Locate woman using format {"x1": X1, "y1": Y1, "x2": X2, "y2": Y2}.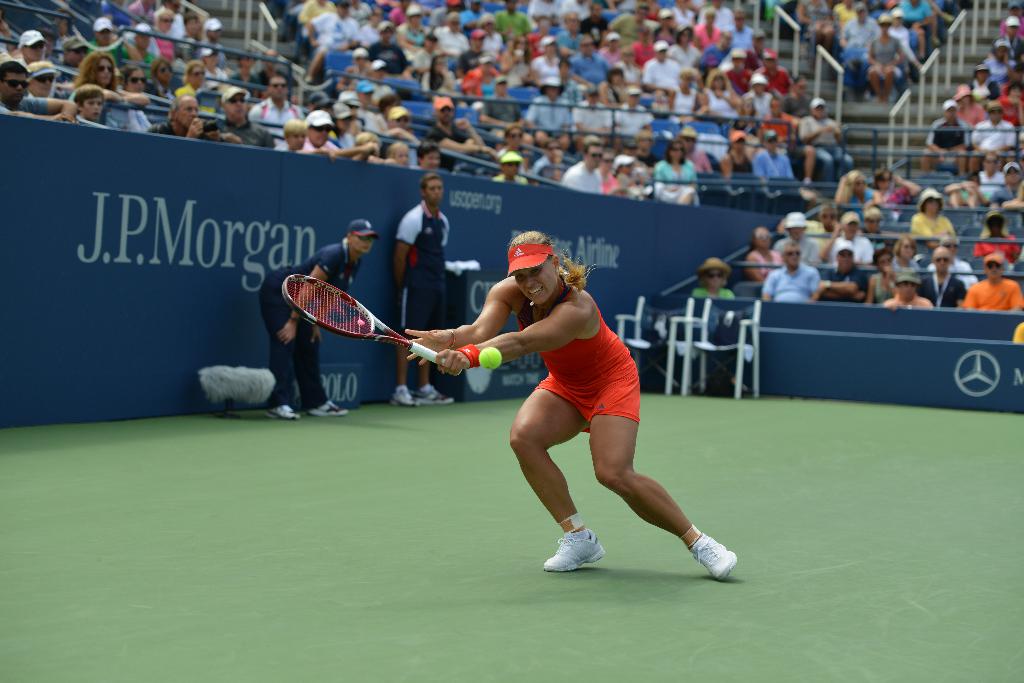
{"x1": 741, "y1": 220, "x2": 781, "y2": 287}.
